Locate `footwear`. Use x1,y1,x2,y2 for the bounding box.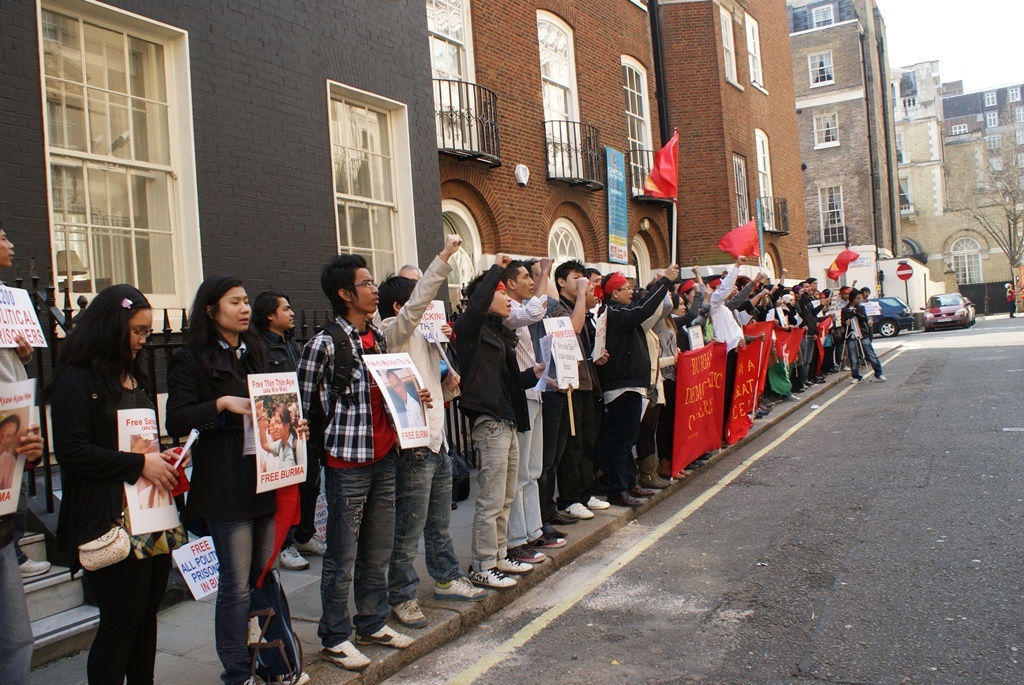
294,535,328,557.
